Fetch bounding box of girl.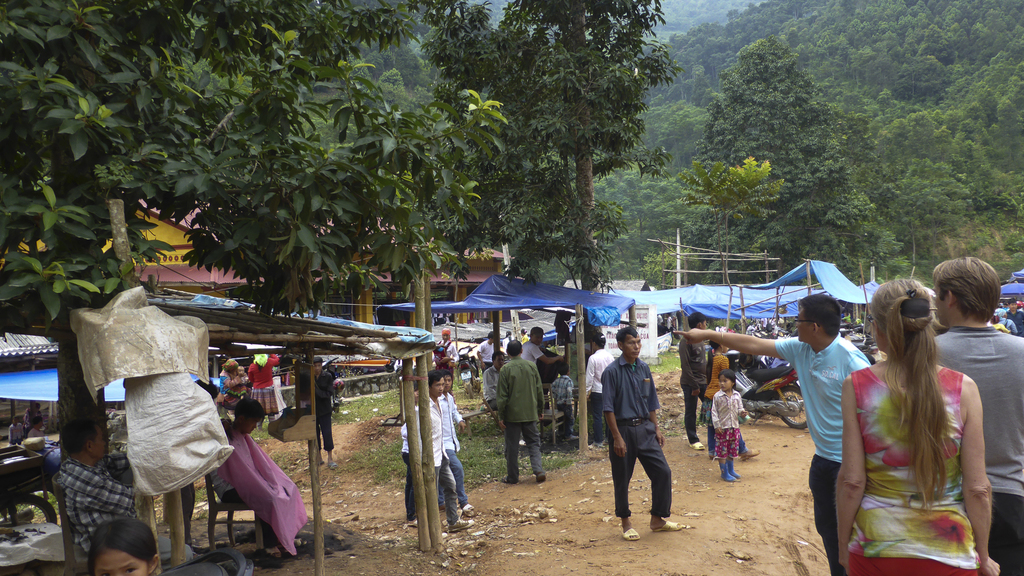
Bbox: locate(251, 347, 284, 430).
